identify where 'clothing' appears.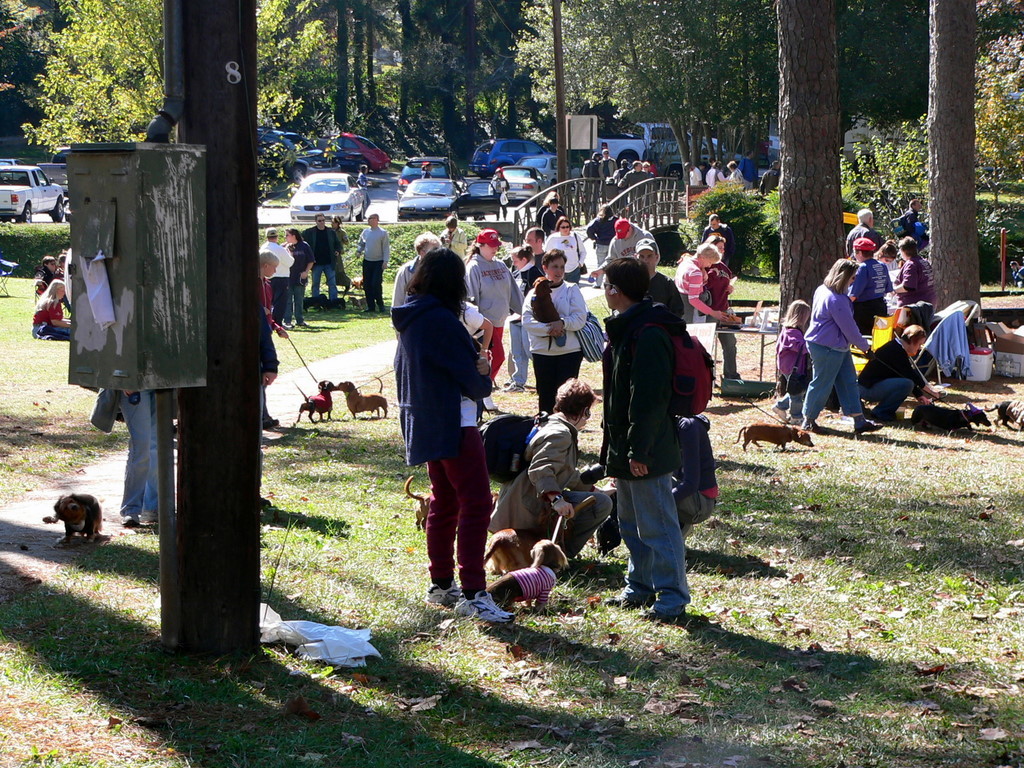
Appears at x1=298 y1=224 x2=342 y2=299.
